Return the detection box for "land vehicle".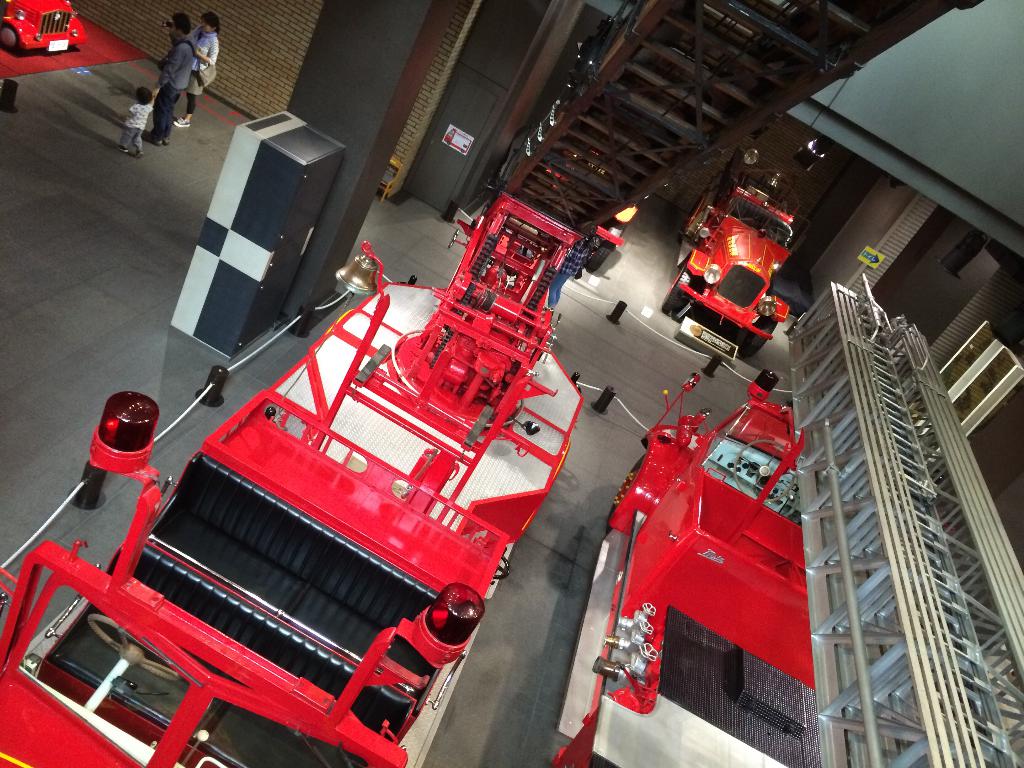
crop(663, 180, 788, 360).
